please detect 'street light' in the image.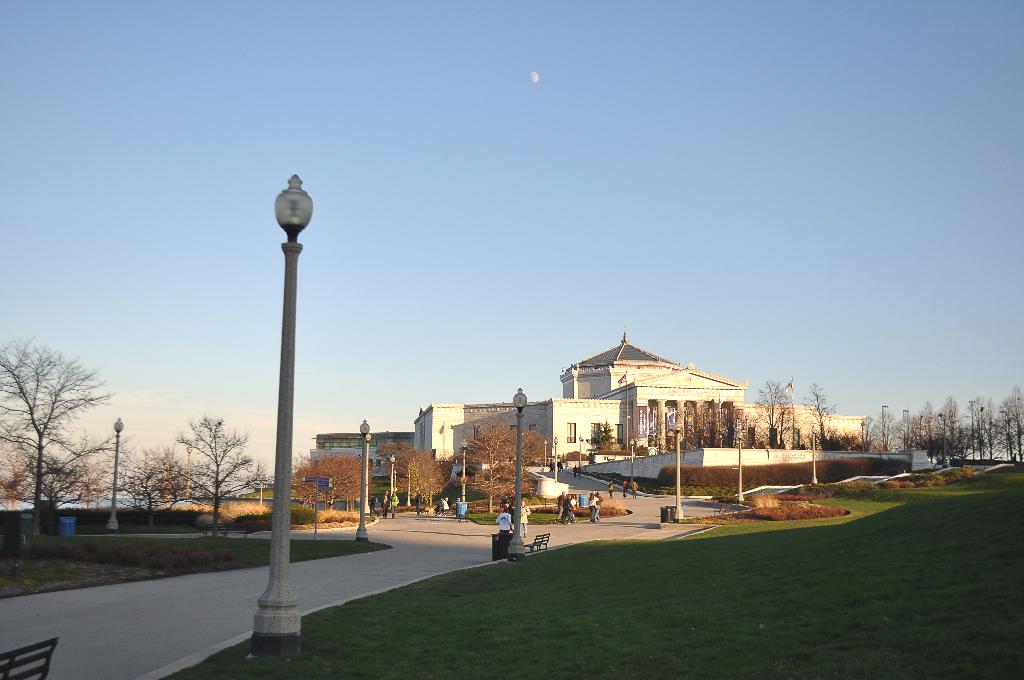
bbox=(358, 418, 376, 540).
